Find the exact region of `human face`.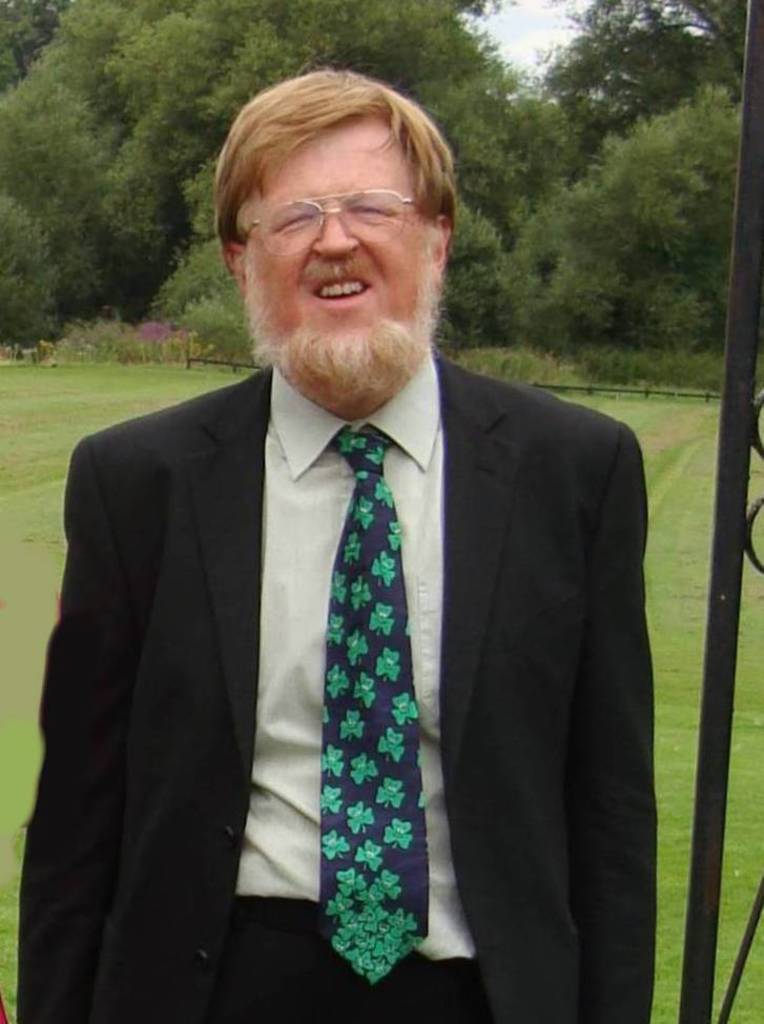
Exact region: l=250, t=117, r=431, b=339.
